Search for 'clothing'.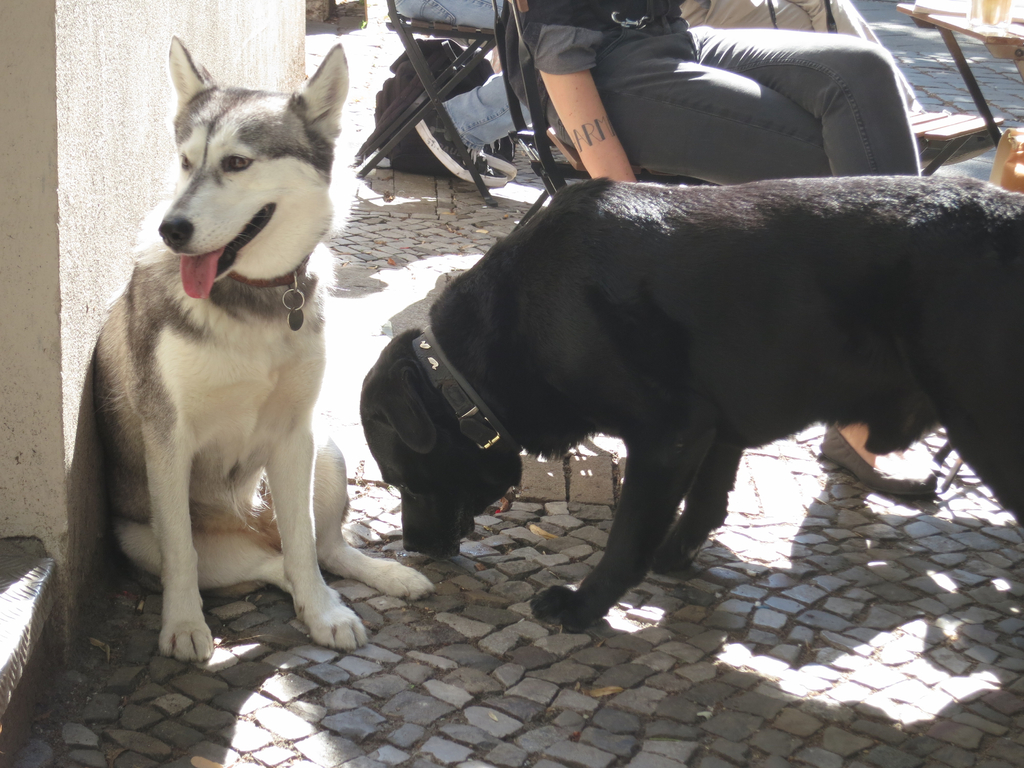
Found at 519:0:933:428.
